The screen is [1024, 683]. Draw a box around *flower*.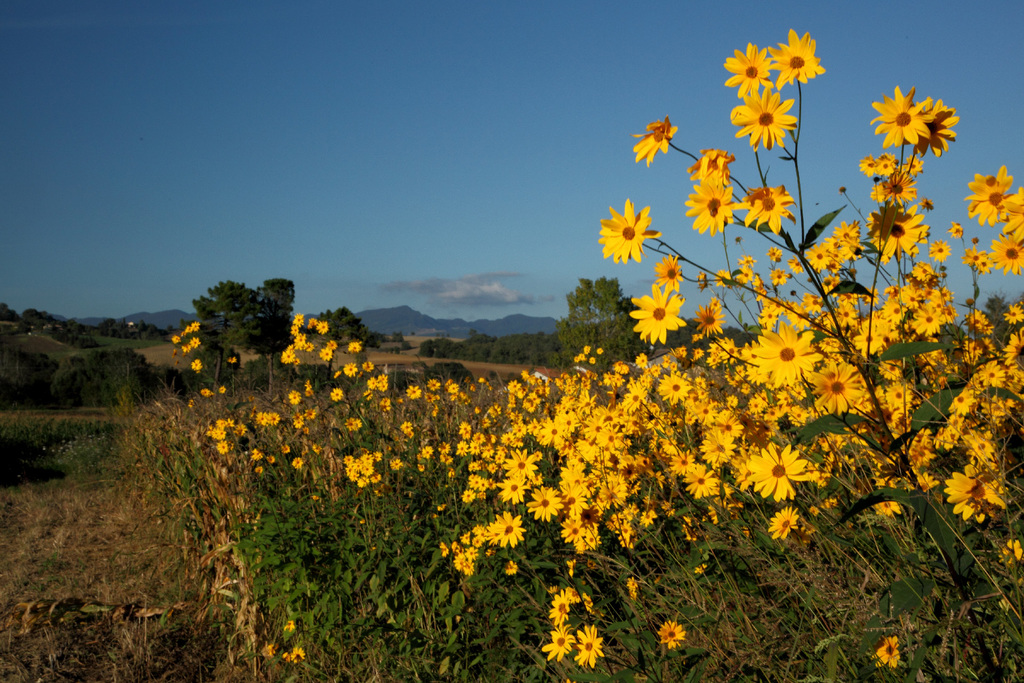
x1=201, y1=388, x2=211, y2=397.
